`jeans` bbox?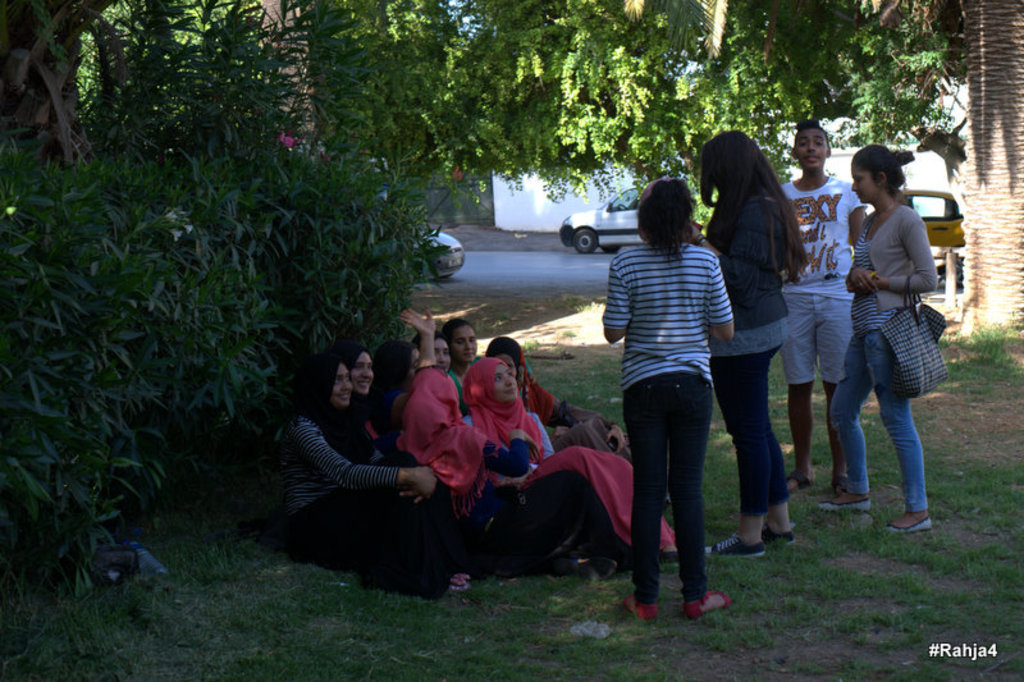
box=[625, 366, 716, 598]
